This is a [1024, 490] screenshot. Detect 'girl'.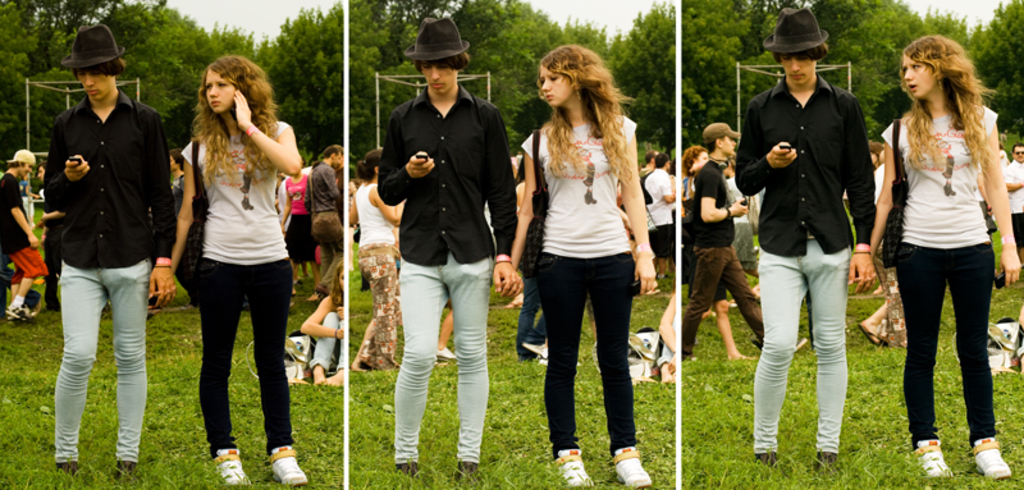
(left=869, top=35, right=1023, bottom=481).
